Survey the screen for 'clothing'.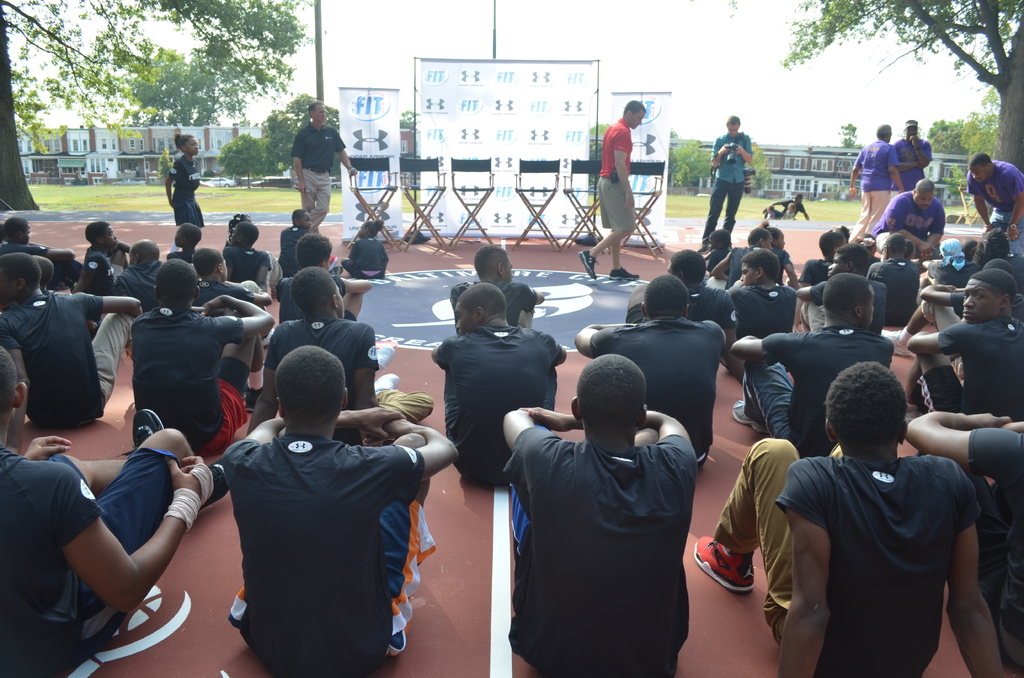
Survey found: rect(700, 131, 755, 252).
